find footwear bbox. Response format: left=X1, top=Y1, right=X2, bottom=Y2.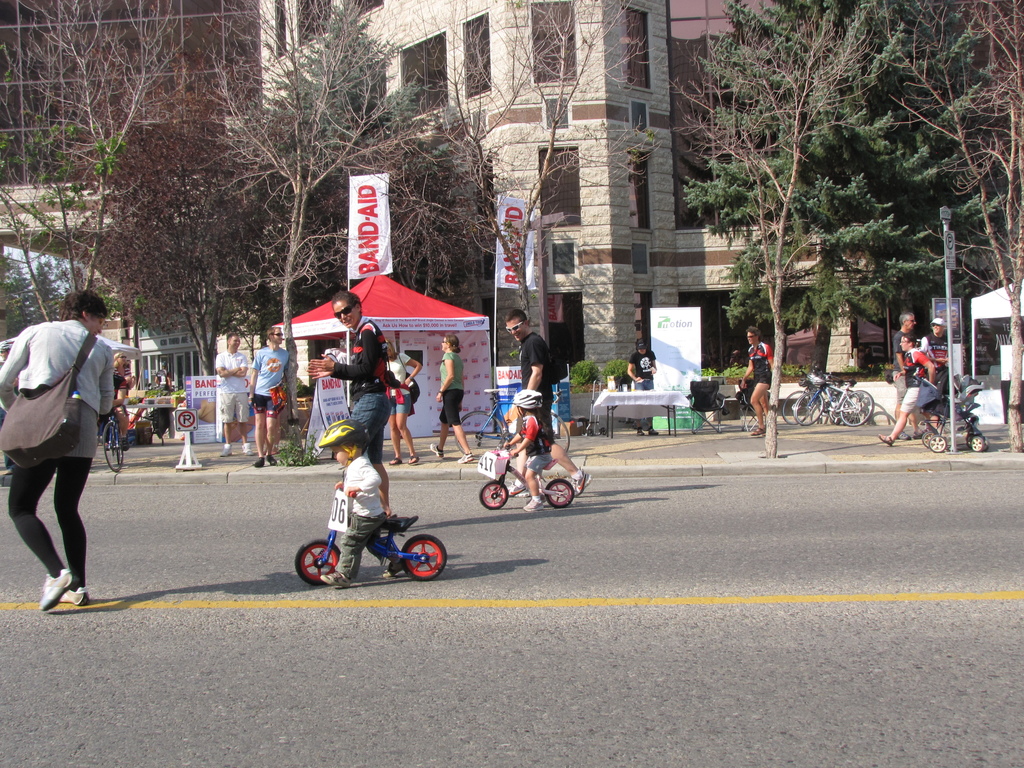
left=252, top=454, right=266, bottom=465.
